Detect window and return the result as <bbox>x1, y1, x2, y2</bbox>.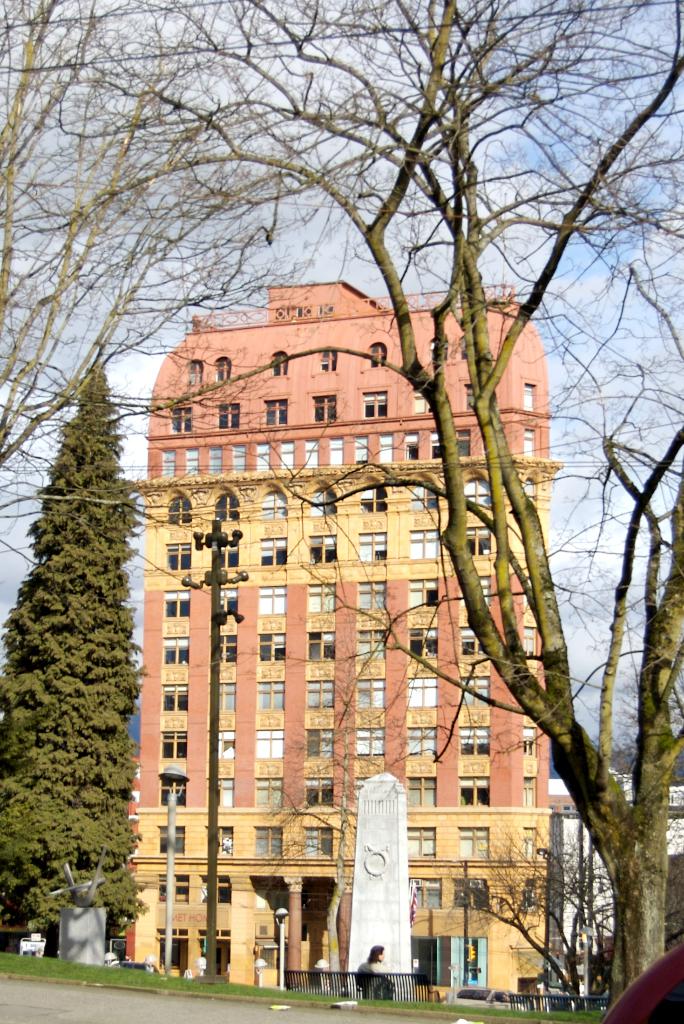
<bbox>460, 386, 478, 412</bbox>.
